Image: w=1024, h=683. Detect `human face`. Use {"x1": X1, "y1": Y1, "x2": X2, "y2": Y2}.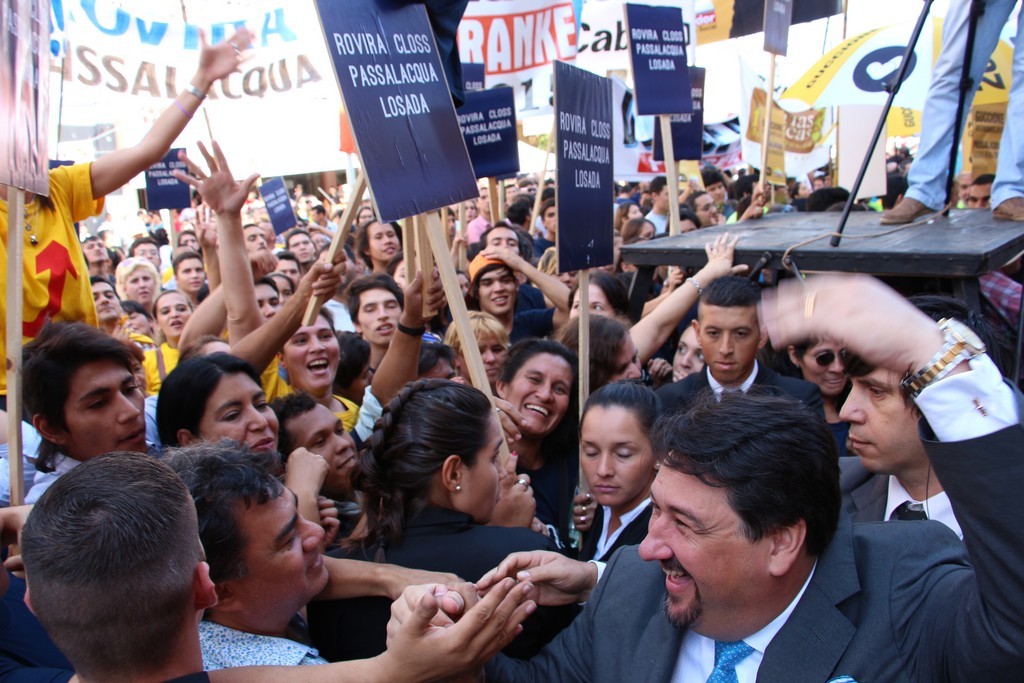
{"x1": 702, "y1": 309, "x2": 767, "y2": 384}.
